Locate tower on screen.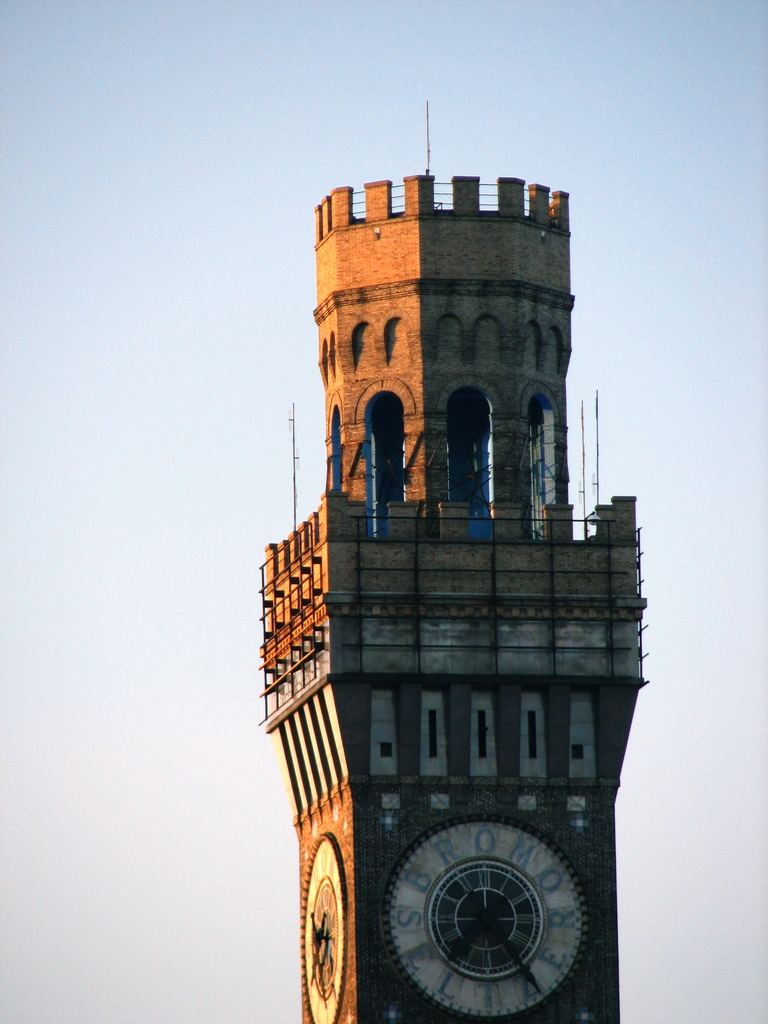
On screen at (left=257, top=104, right=646, bottom=1015).
